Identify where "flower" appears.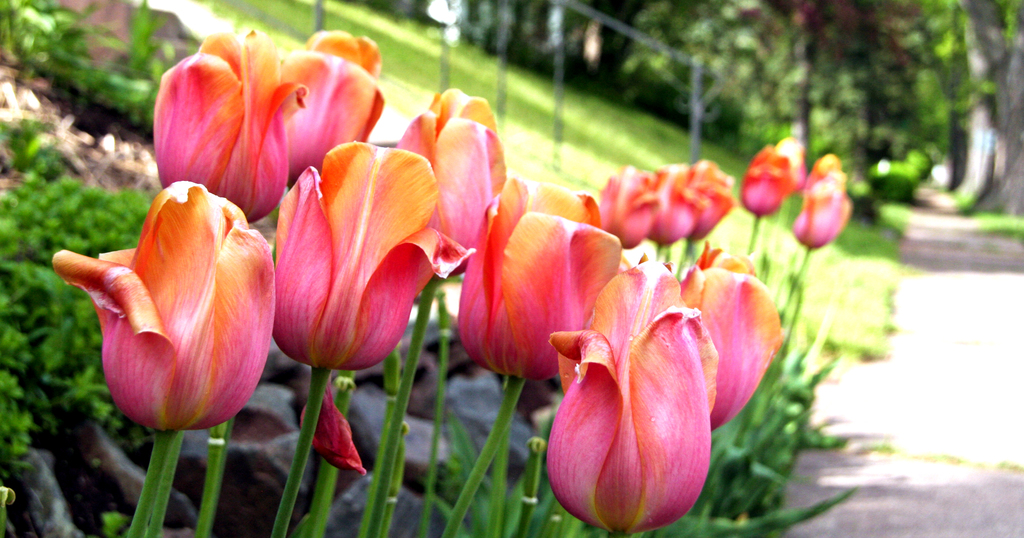
Appears at x1=739 y1=143 x2=789 y2=220.
